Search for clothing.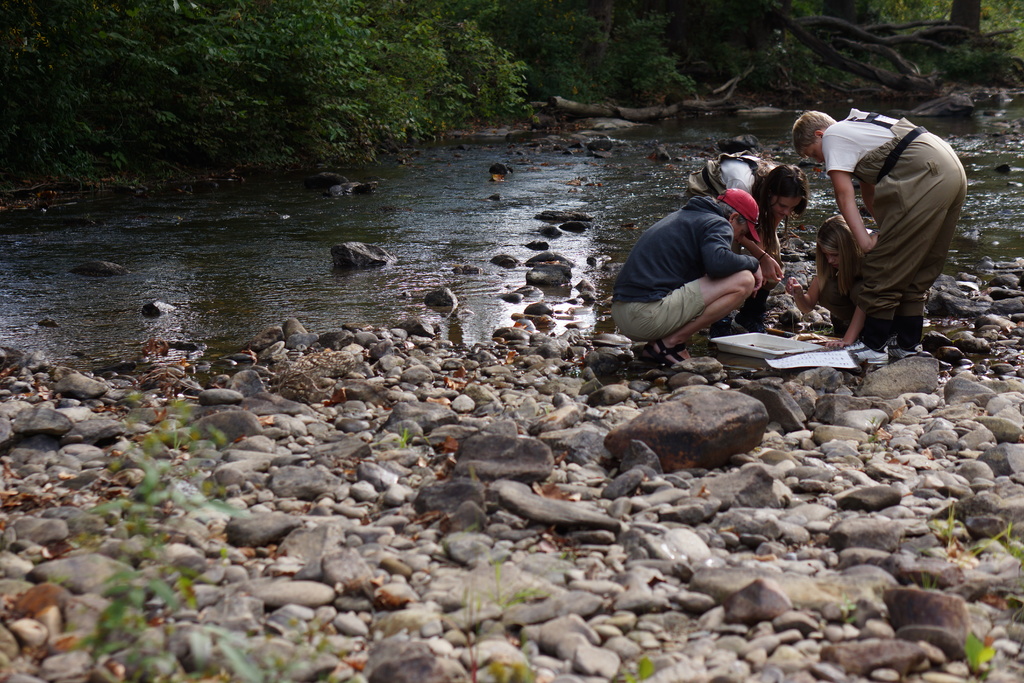
Found at 612 199 763 342.
